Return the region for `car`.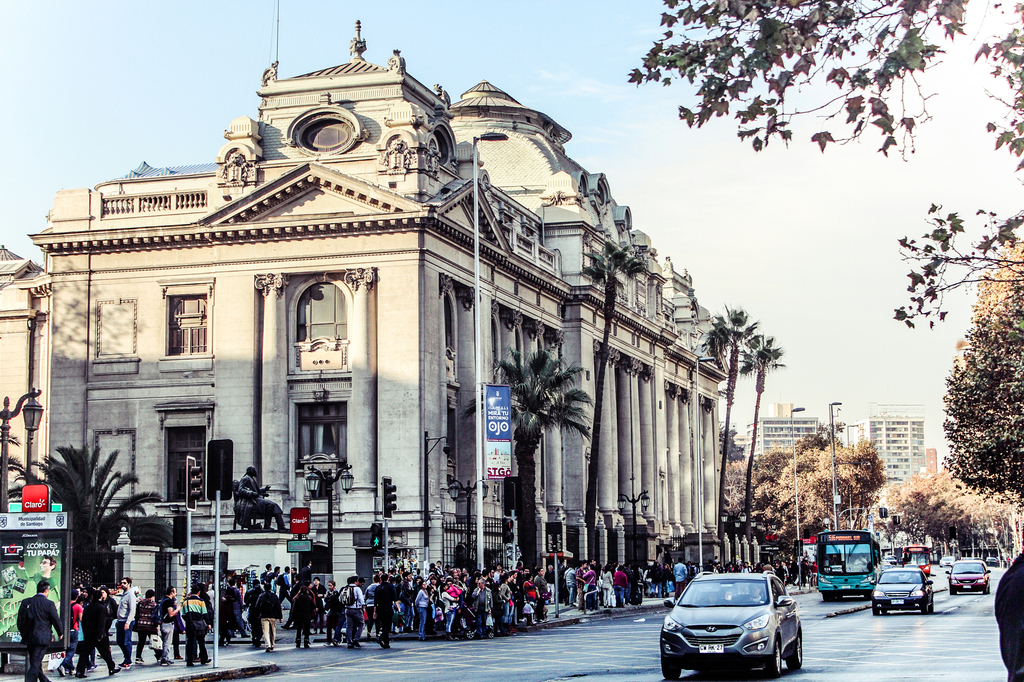
{"left": 947, "top": 559, "right": 988, "bottom": 598}.
